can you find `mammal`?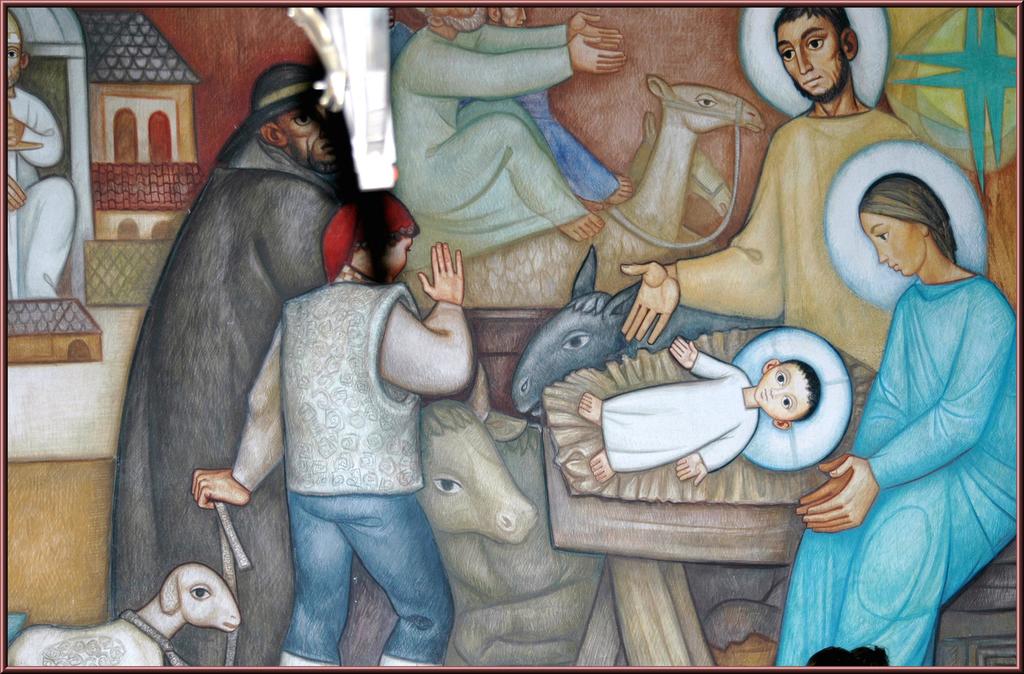
Yes, bounding box: region(627, 113, 728, 212).
